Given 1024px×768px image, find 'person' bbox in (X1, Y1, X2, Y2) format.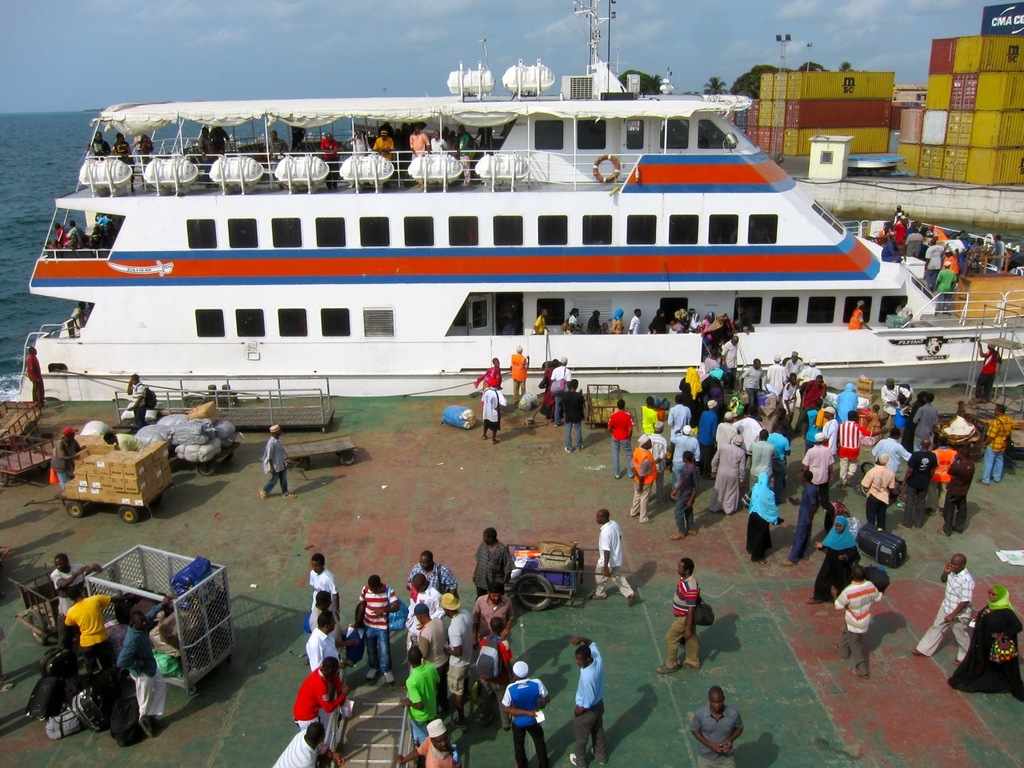
(188, 129, 218, 191).
